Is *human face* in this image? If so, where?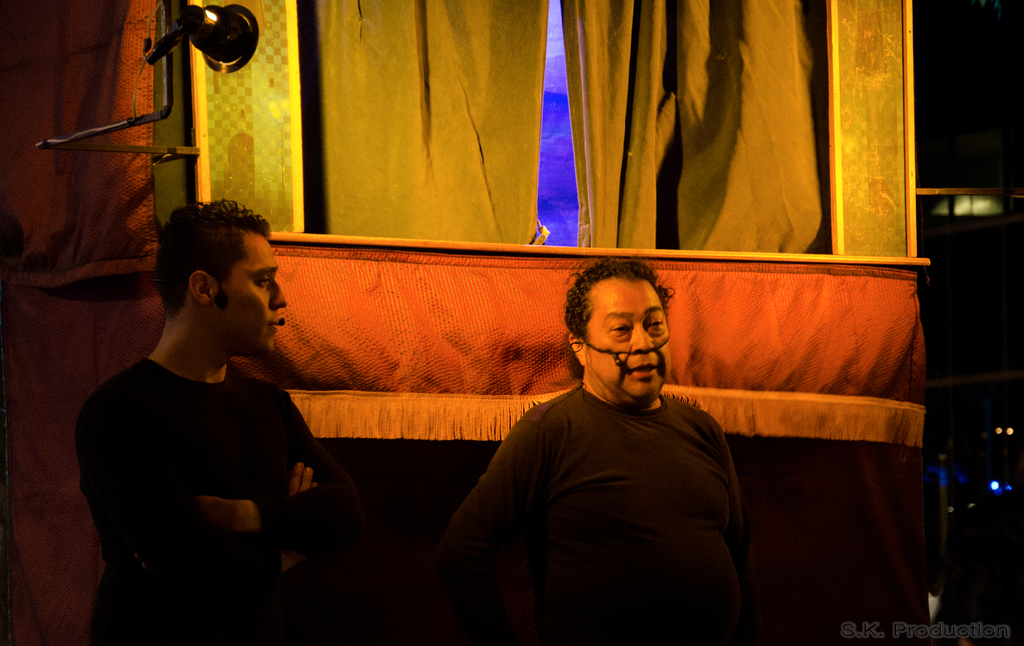
Yes, at crop(583, 277, 670, 401).
